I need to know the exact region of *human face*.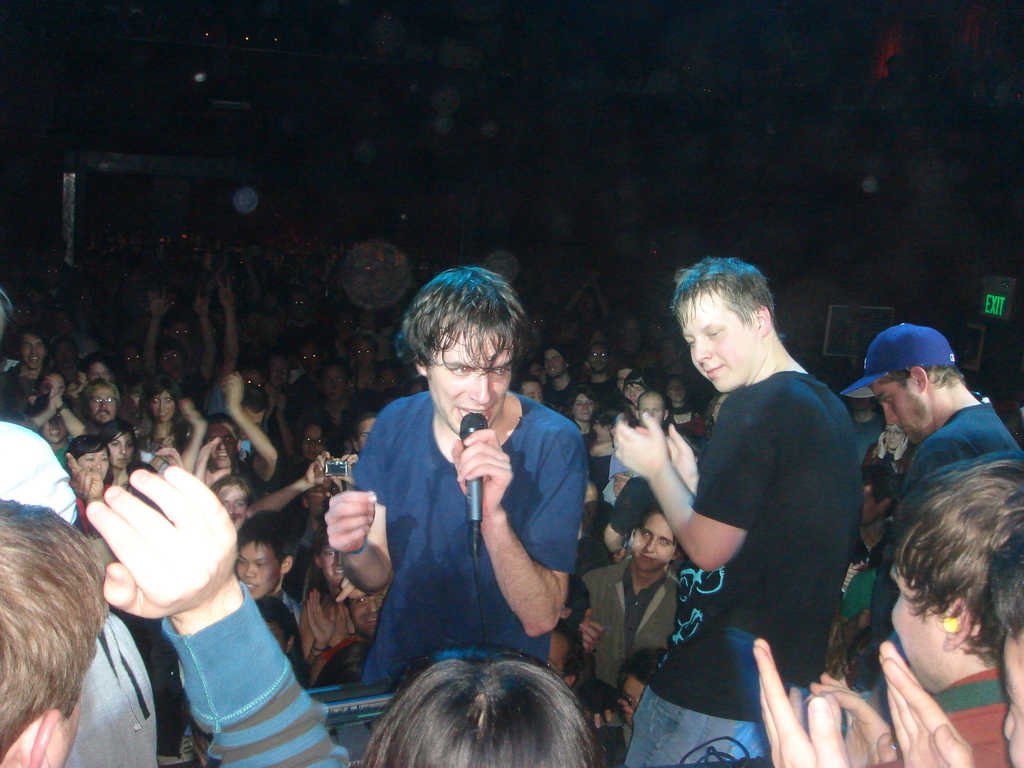
Region: <box>575,395,595,419</box>.
